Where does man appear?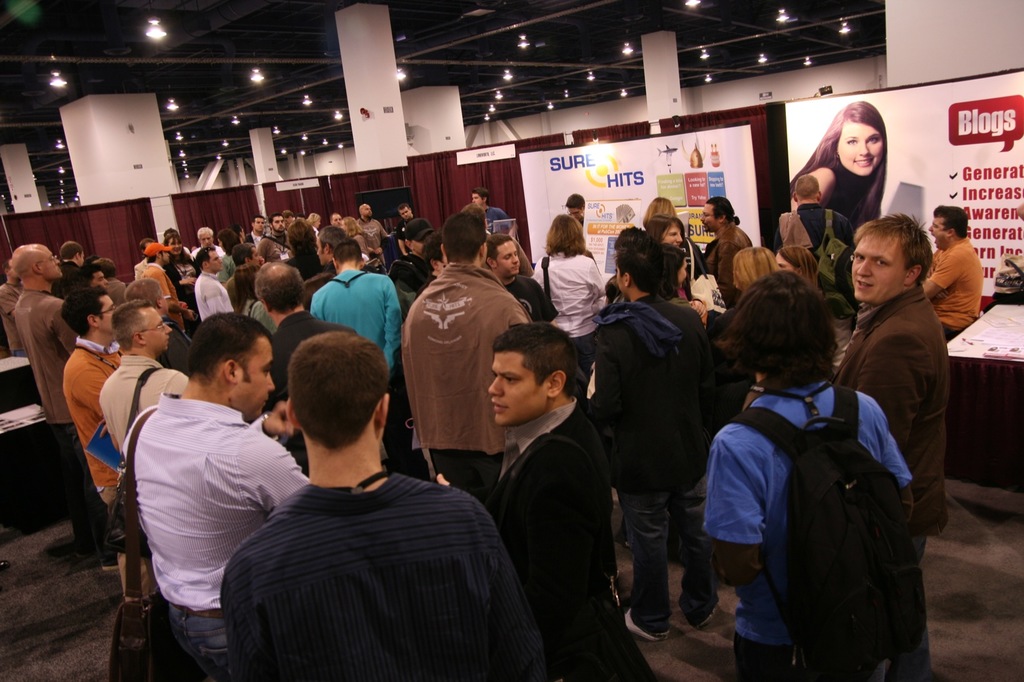
Appears at x1=60 y1=241 x2=107 y2=299.
